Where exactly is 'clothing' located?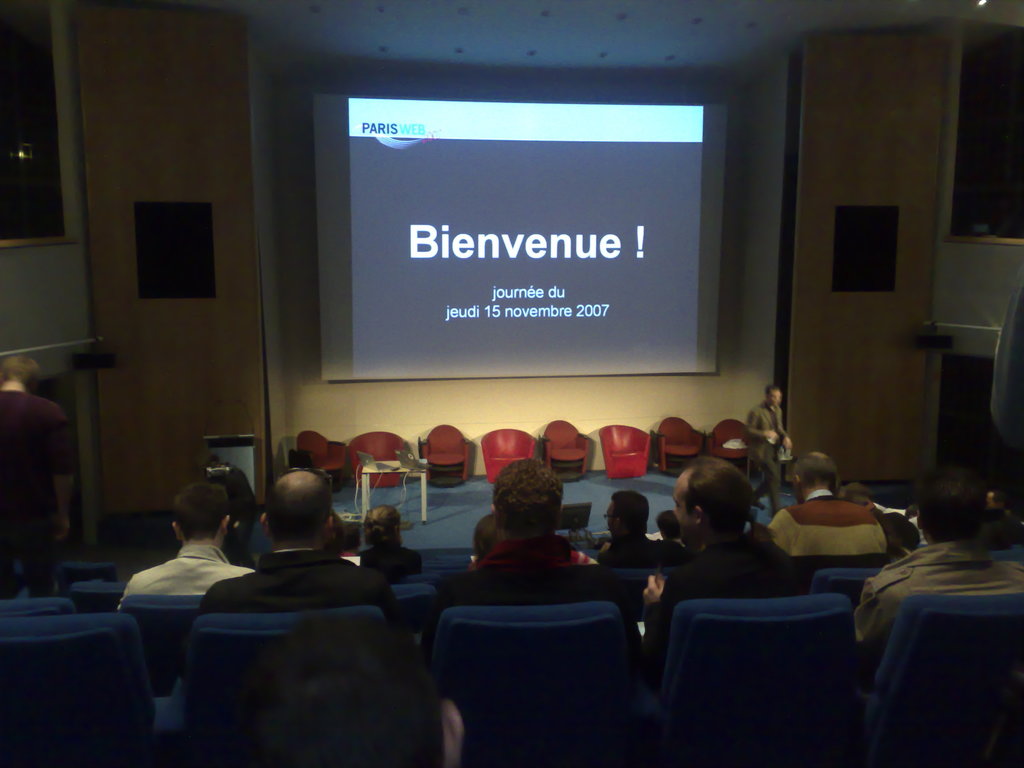
Its bounding box is <box>647,542,797,685</box>.
